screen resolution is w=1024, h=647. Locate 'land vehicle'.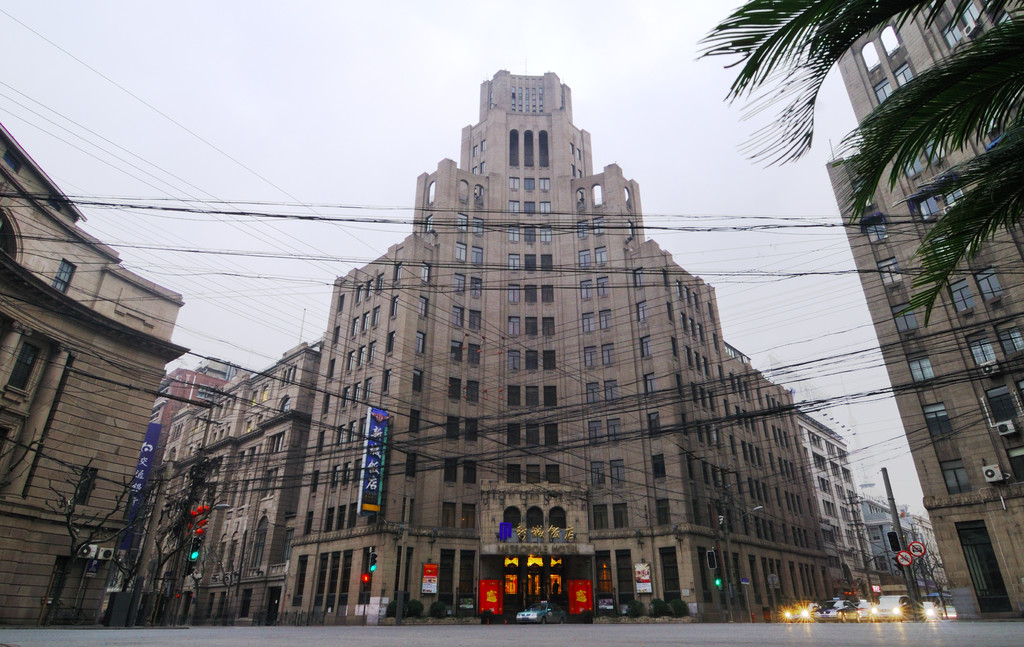
select_region(869, 591, 913, 623).
